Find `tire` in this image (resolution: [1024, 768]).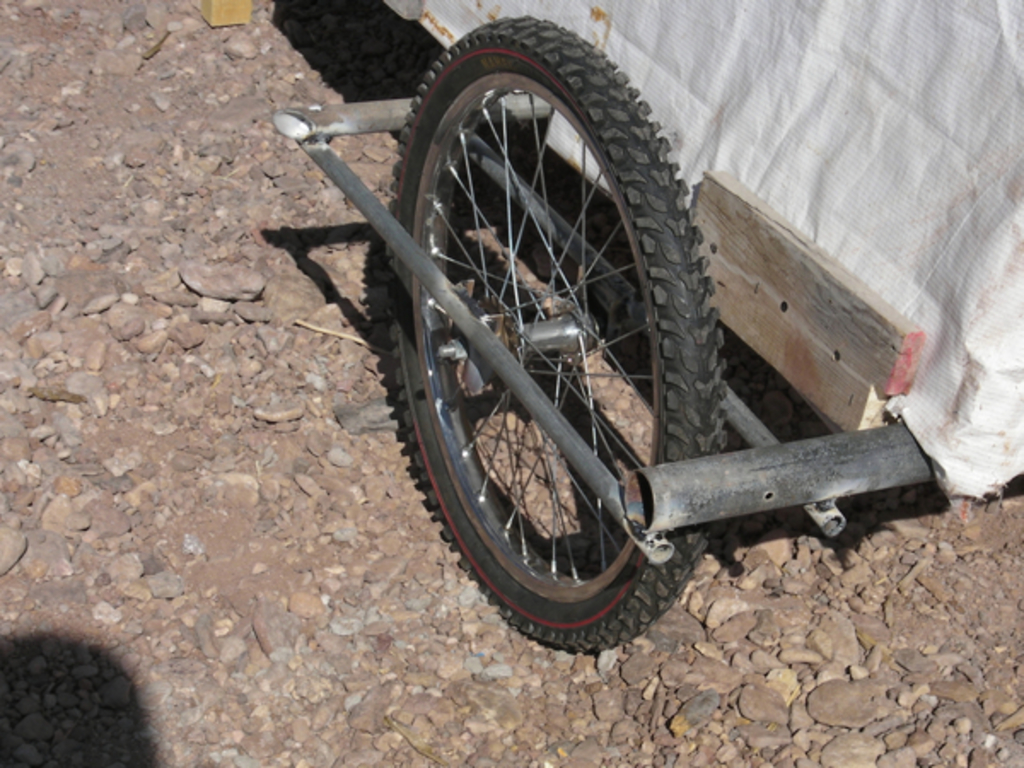
{"left": 381, "top": 12, "right": 736, "bottom": 652}.
